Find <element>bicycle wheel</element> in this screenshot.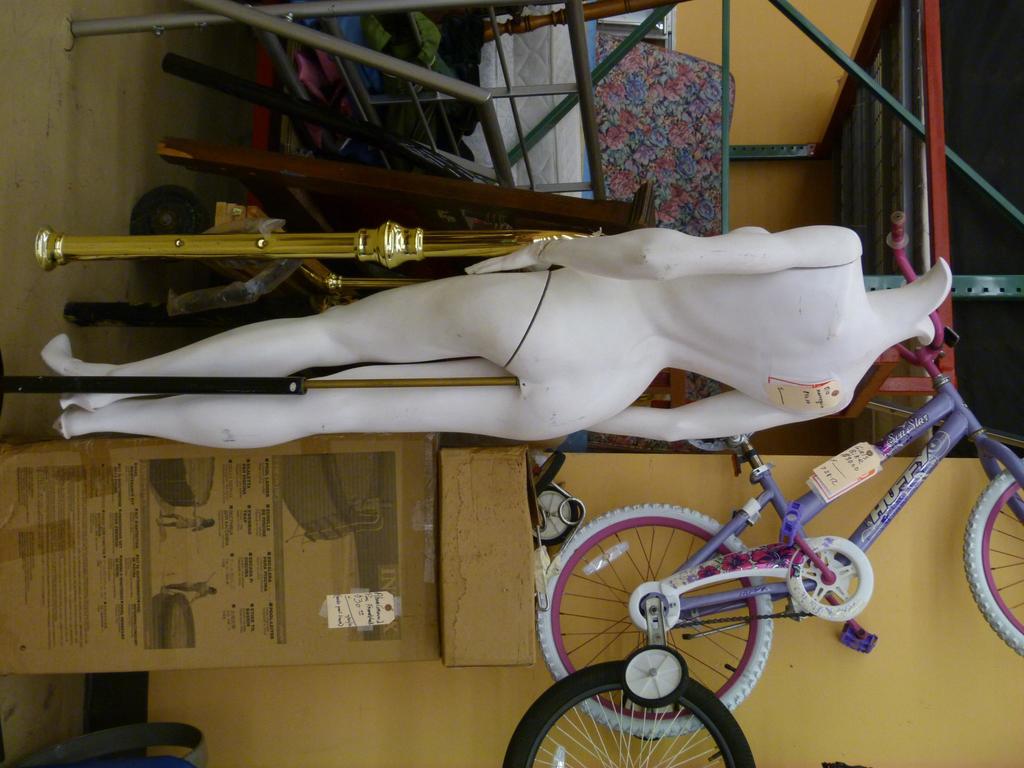
The bounding box for <element>bicycle wheel</element> is detection(961, 469, 1023, 660).
